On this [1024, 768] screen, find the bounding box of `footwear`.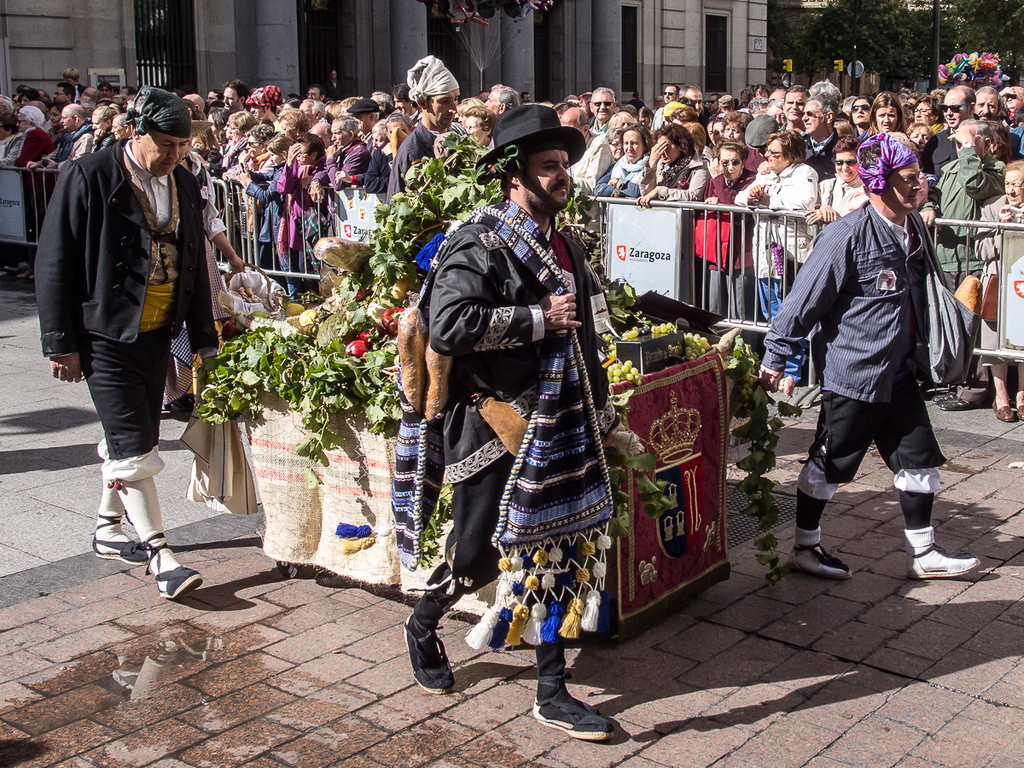
Bounding box: rect(930, 383, 969, 401).
